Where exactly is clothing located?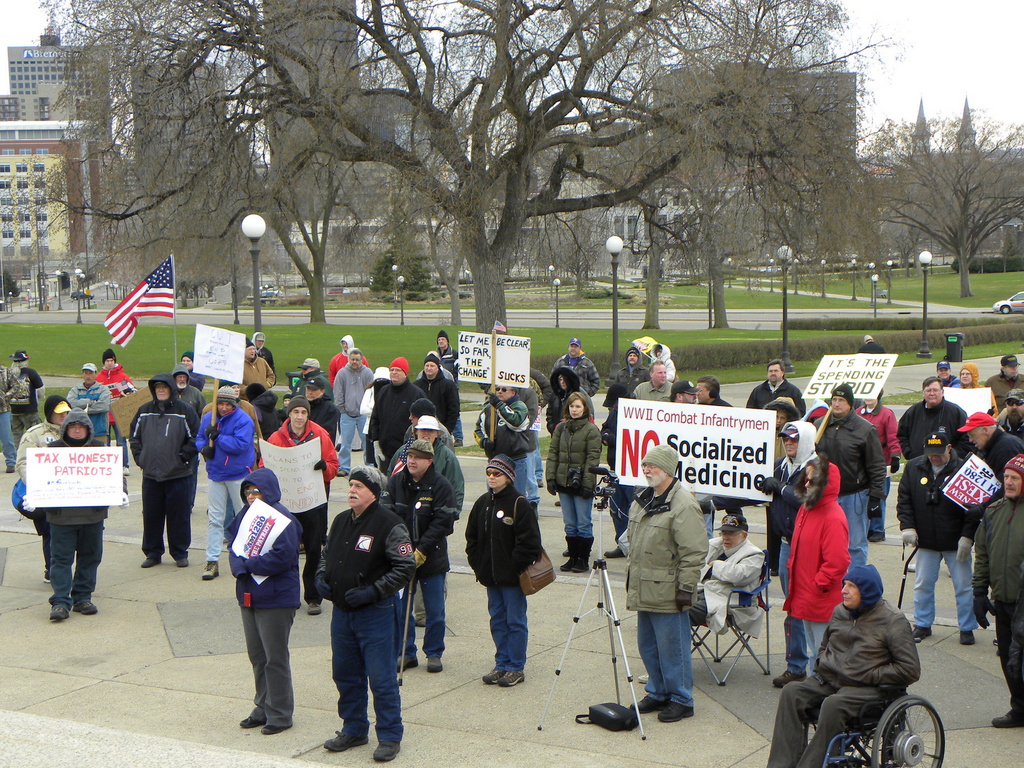
Its bounding box is 899 401 967 457.
